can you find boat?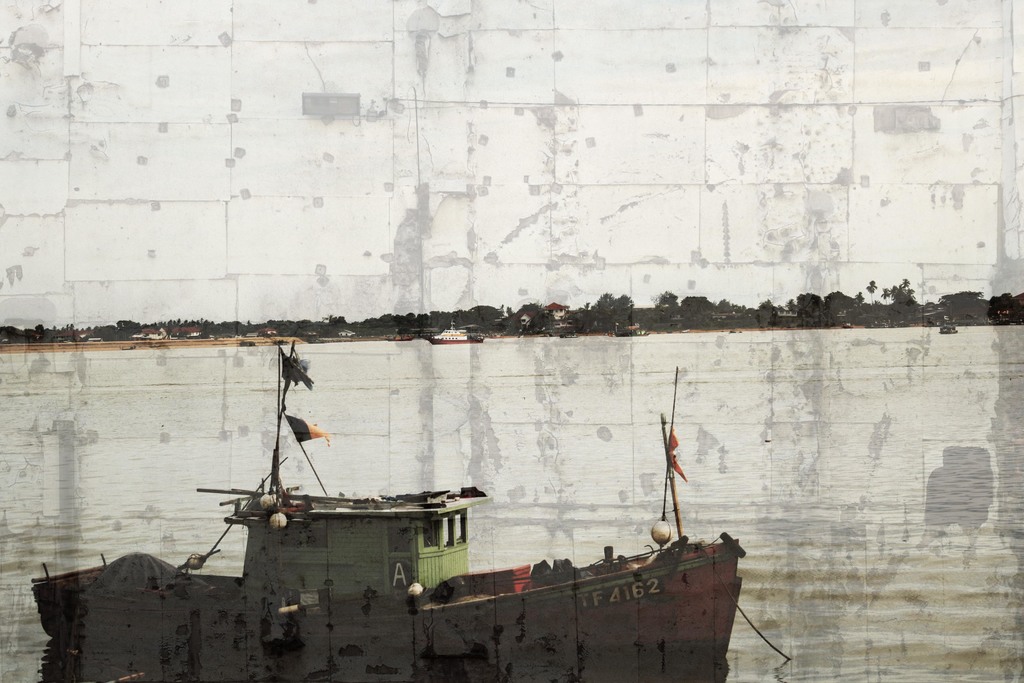
Yes, bounding box: 184/377/737/664.
